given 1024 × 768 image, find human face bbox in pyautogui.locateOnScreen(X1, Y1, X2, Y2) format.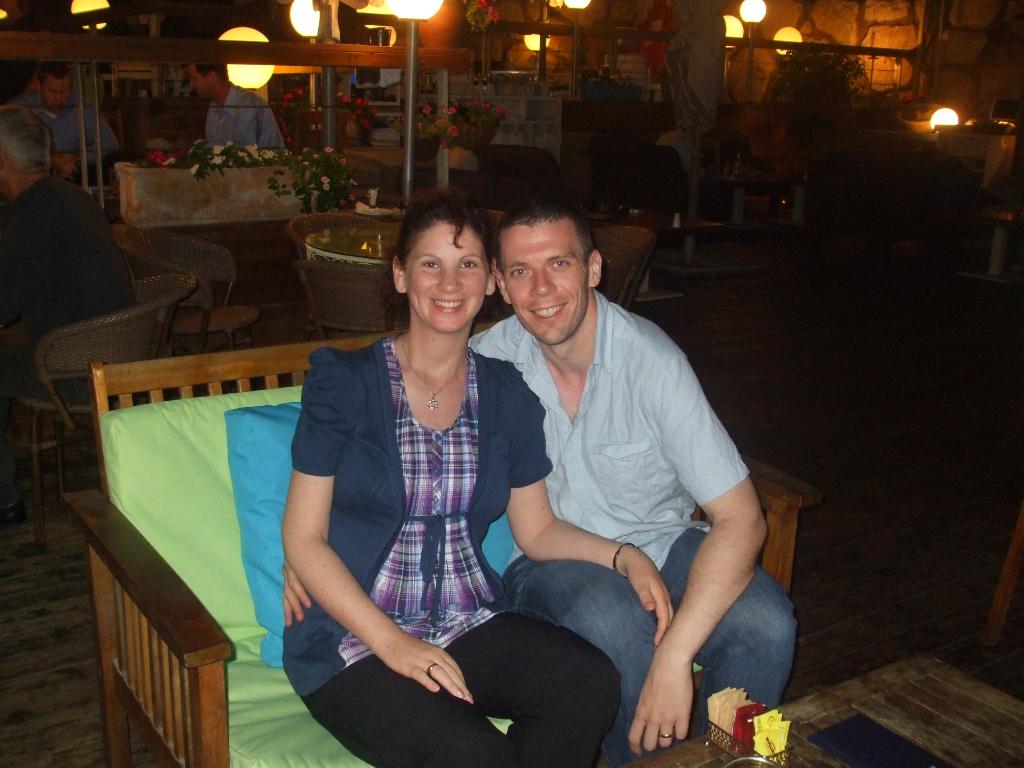
pyautogui.locateOnScreen(500, 216, 581, 344).
